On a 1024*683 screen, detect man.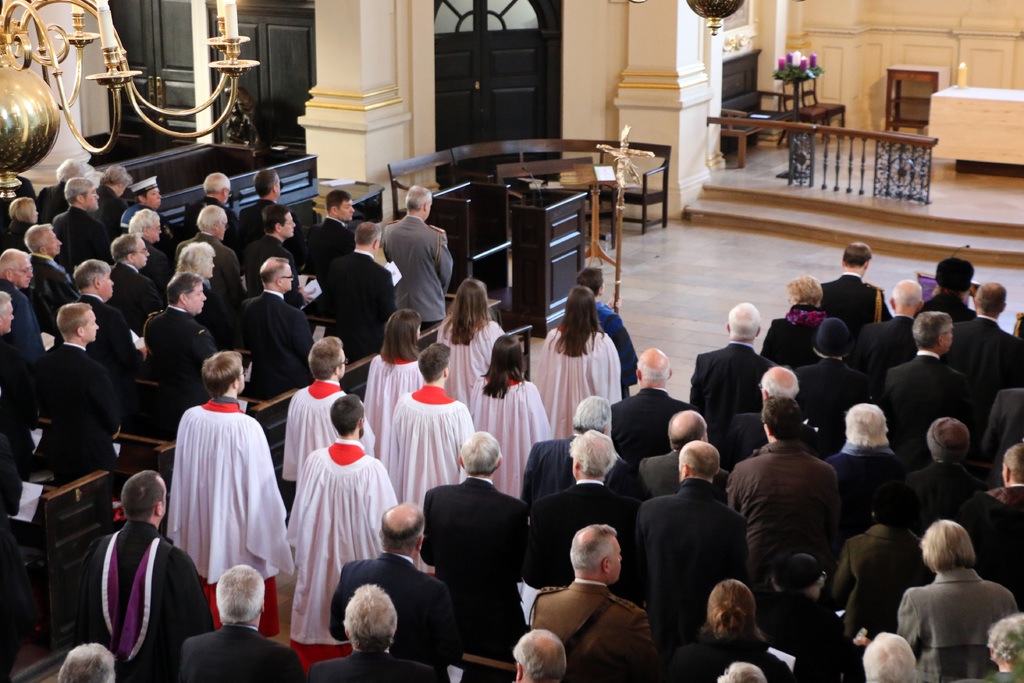
rect(308, 580, 434, 682).
